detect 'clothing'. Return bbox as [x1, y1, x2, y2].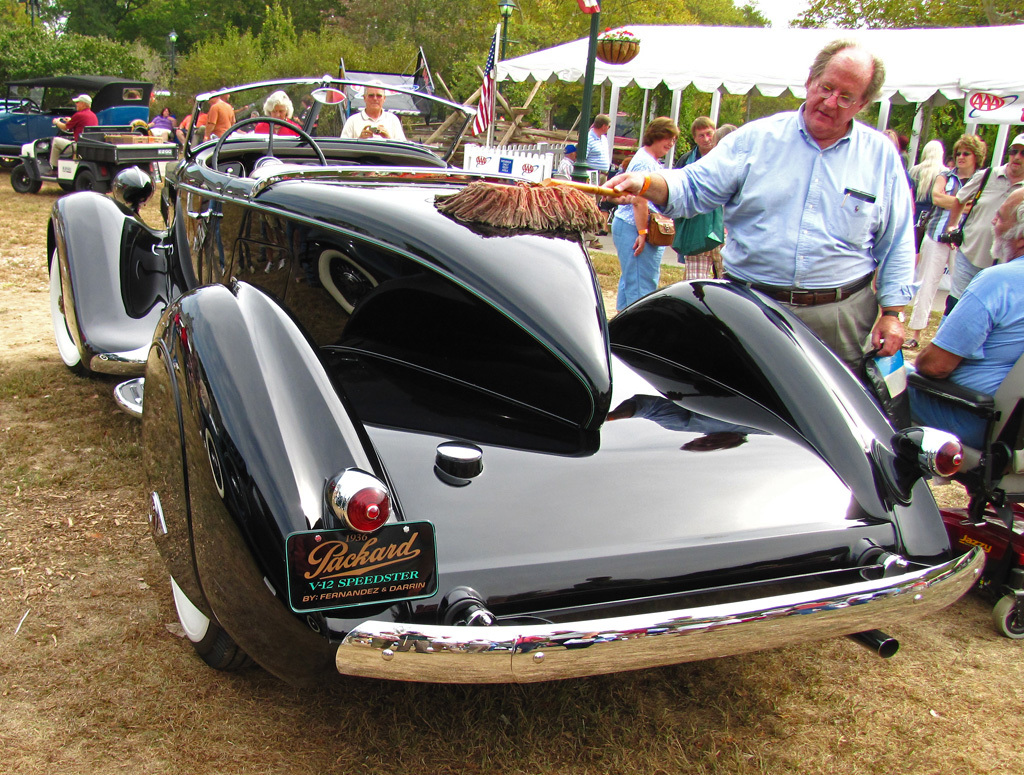
[579, 126, 605, 183].
